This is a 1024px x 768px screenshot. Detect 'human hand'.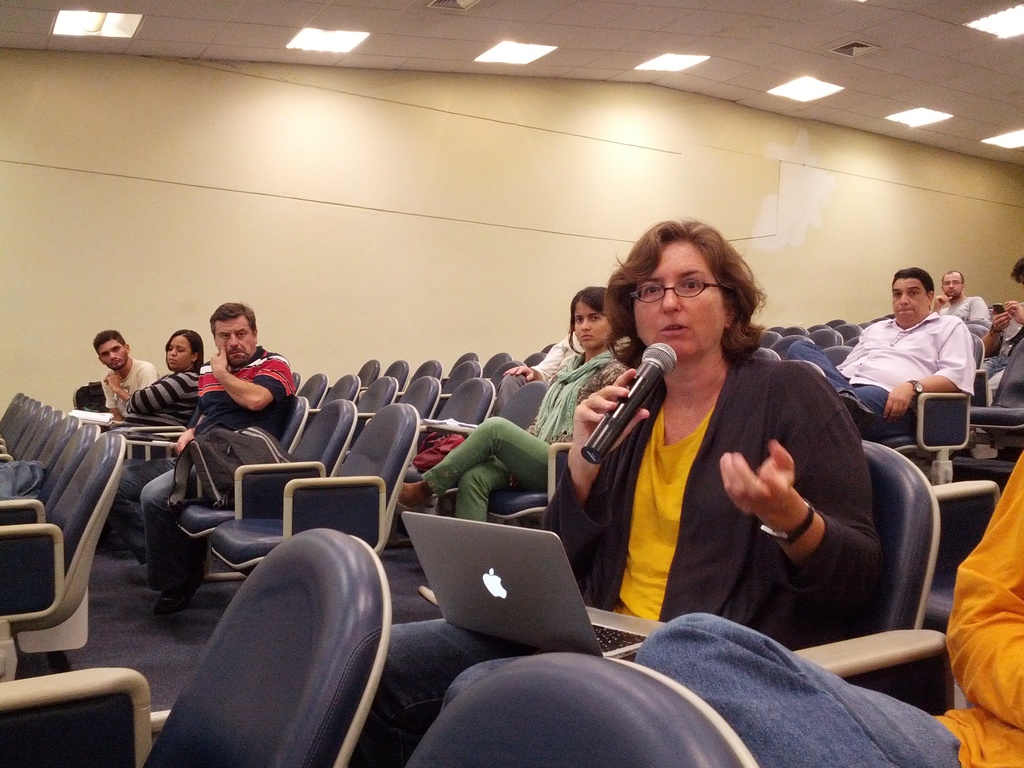
bbox(734, 446, 832, 550).
